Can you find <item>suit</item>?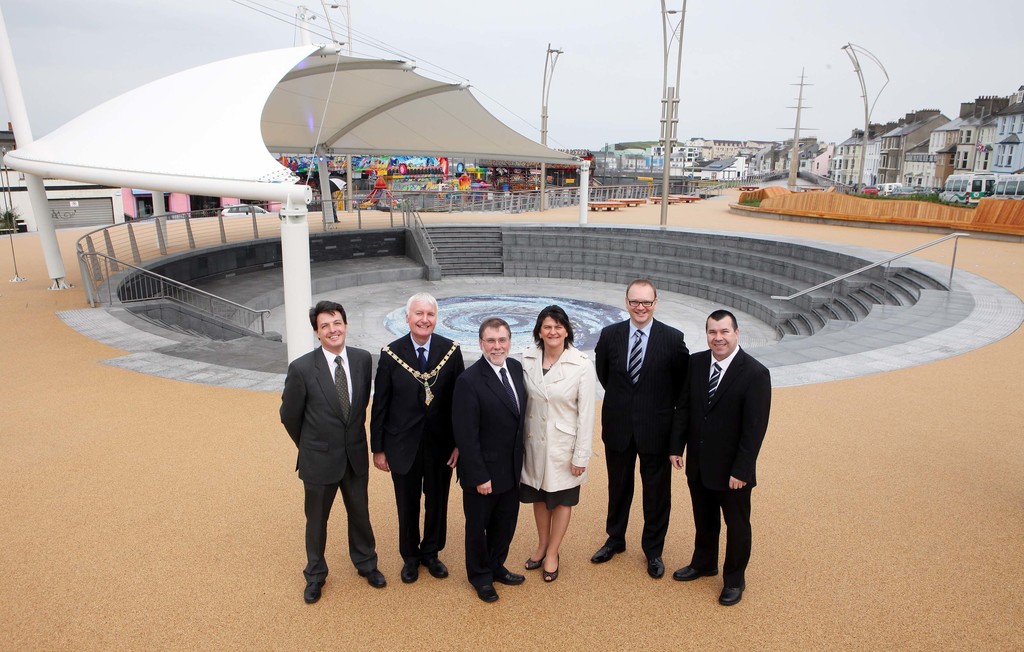
Yes, bounding box: bbox=(458, 354, 529, 582).
